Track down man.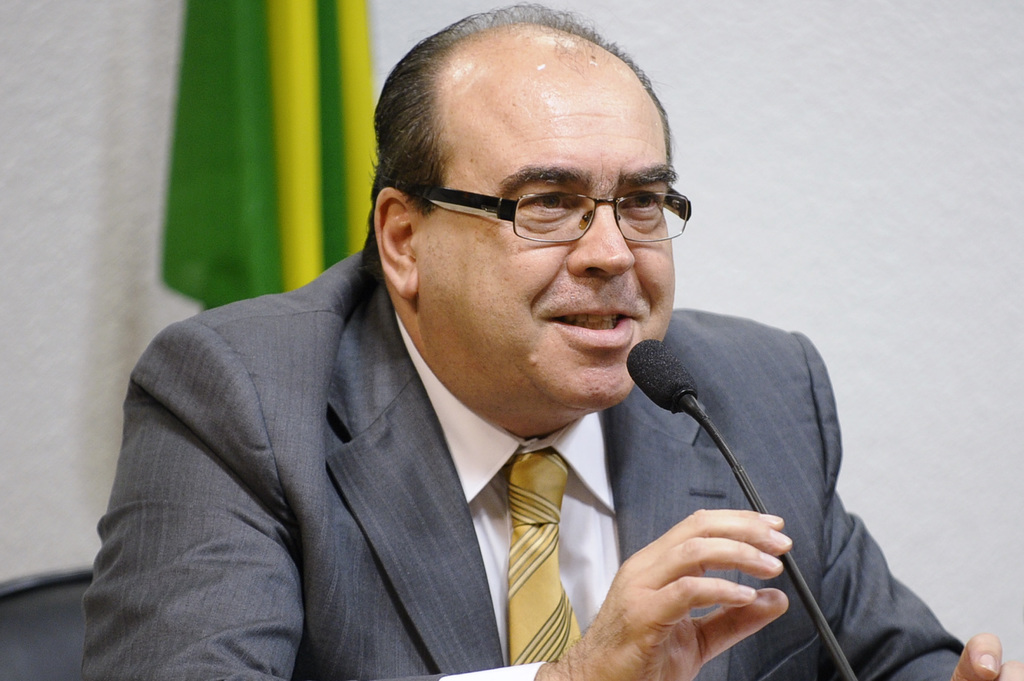
Tracked to crop(68, 32, 922, 680).
